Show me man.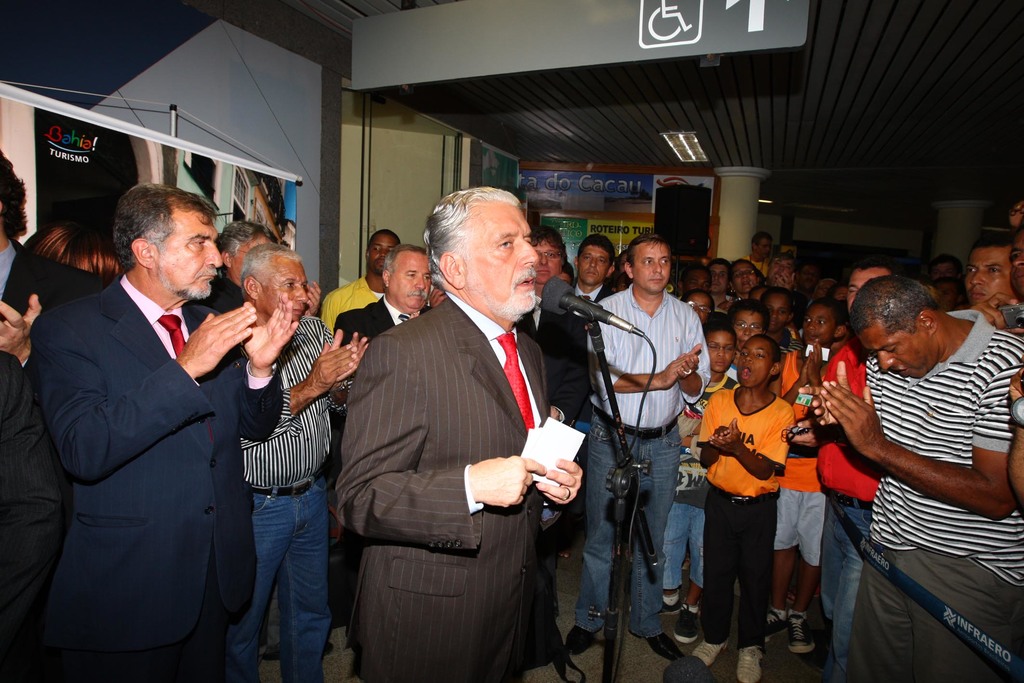
man is here: BBox(321, 225, 399, 326).
